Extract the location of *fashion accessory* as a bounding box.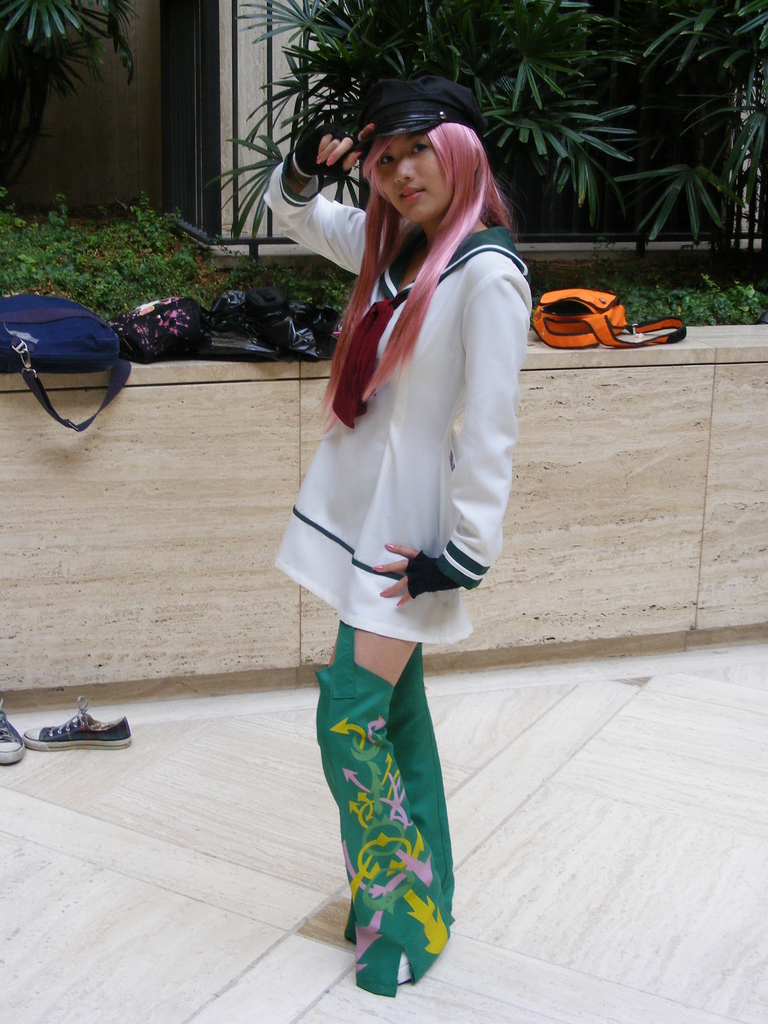
(x1=346, y1=645, x2=456, y2=949).
